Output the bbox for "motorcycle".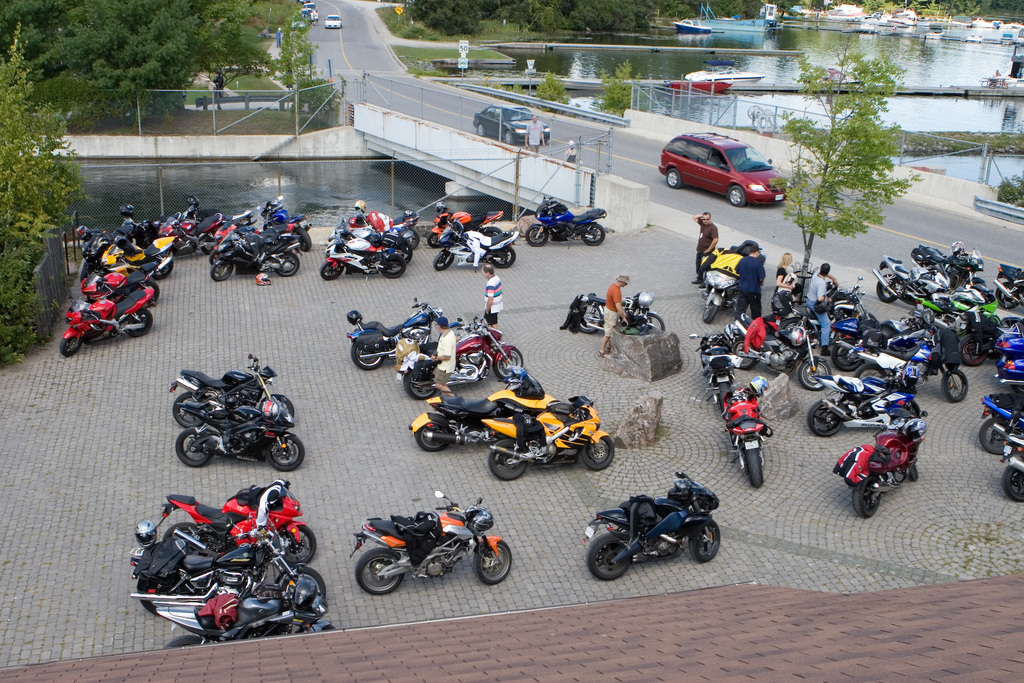
976/382/1021/456.
